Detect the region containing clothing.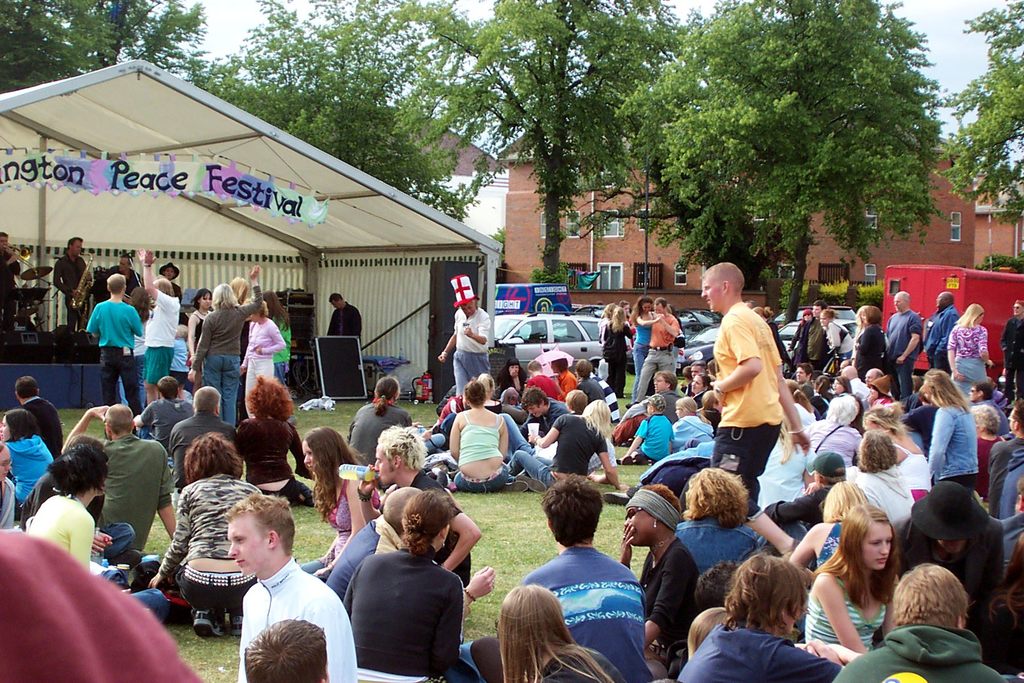
86, 297, 143, 416.
